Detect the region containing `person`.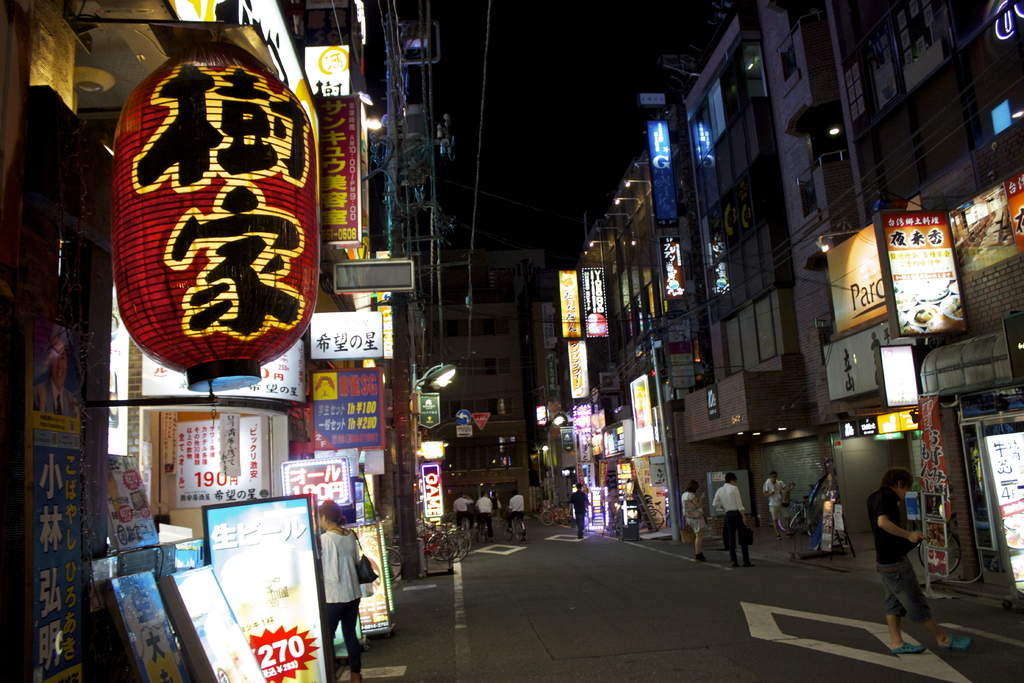
[left=569, top=484, right=593, bottom=538].
